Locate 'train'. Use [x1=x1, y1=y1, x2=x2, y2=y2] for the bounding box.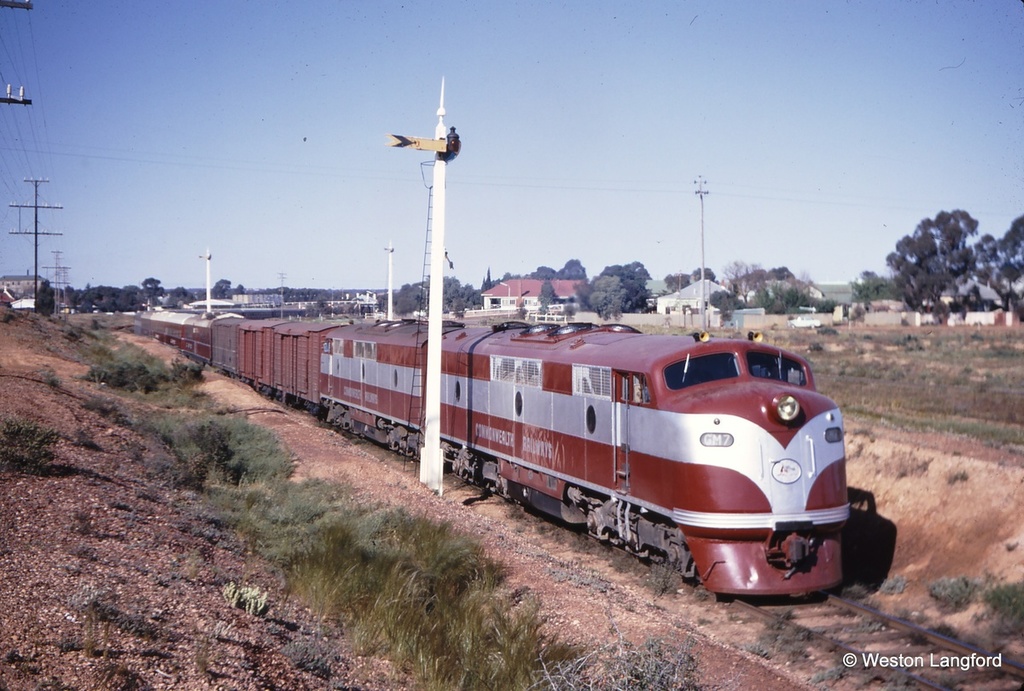
[x1=133, y1=306, x2=852, y2=595].
